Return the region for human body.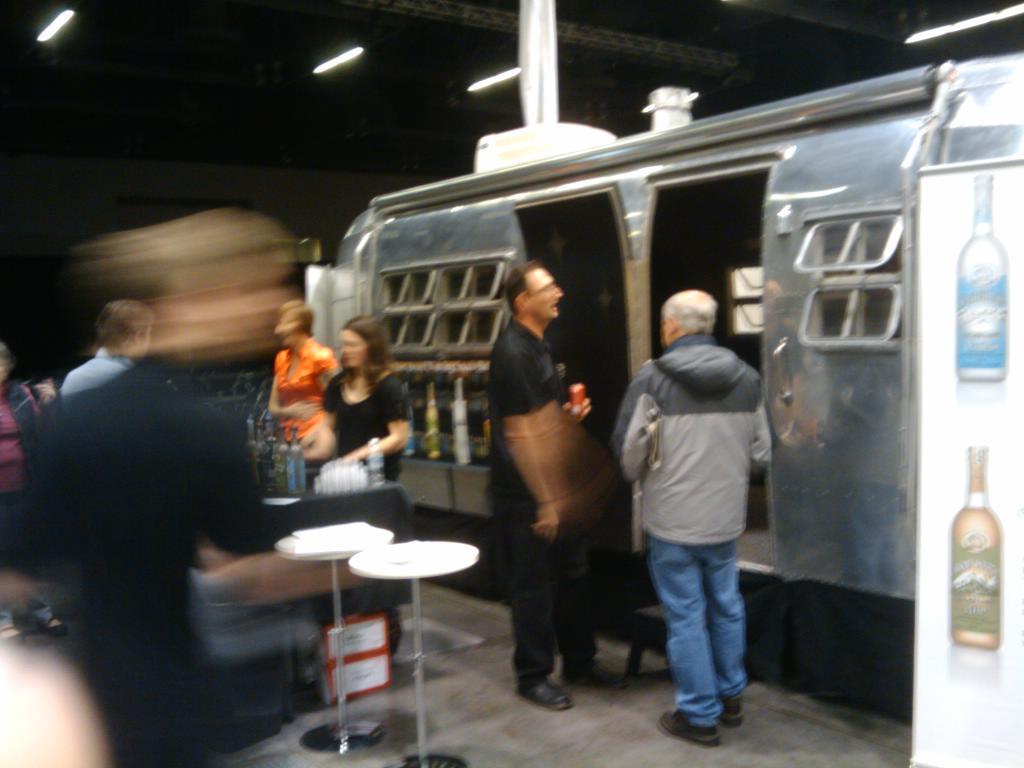
(269,295,340,450).
